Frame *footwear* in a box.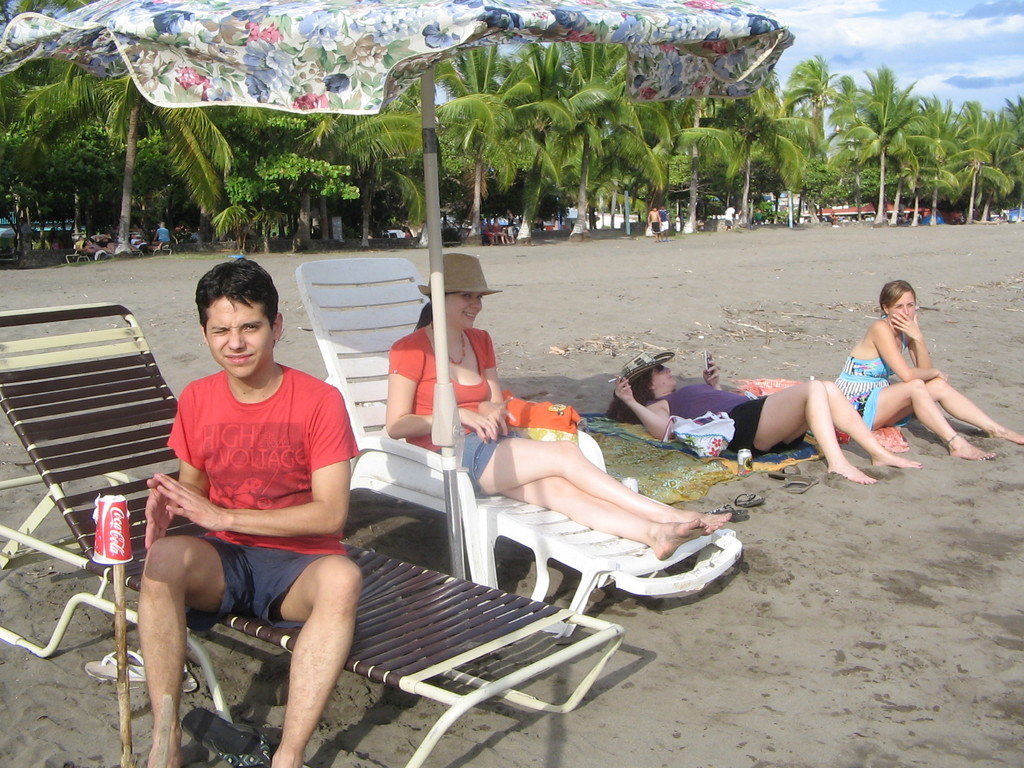
769 466 799 482.
